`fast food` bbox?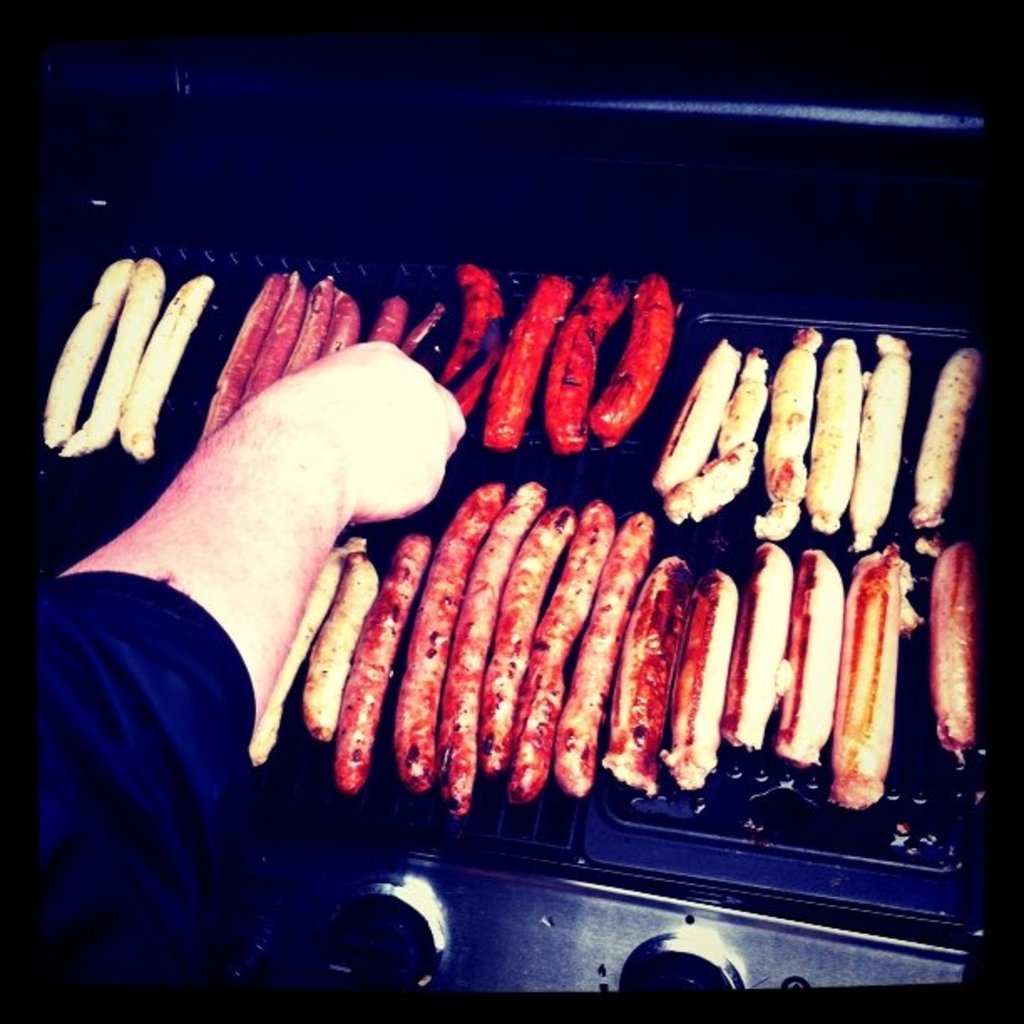
box=[35, 256, 139, 450]
